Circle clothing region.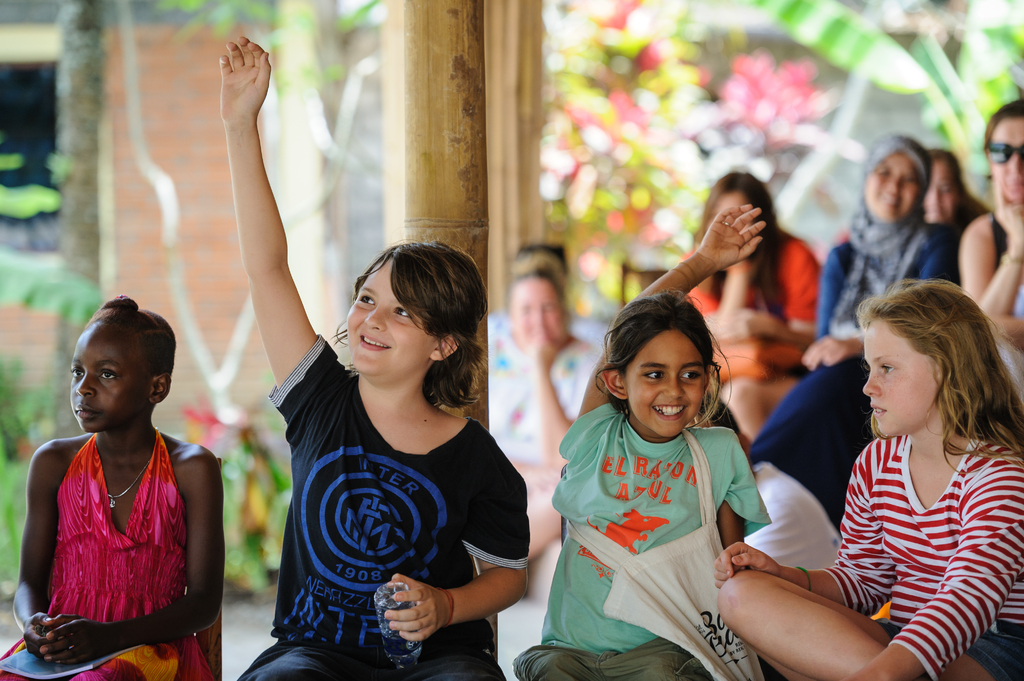
Region: [left=751, top=133, right=963, bottom=531].
